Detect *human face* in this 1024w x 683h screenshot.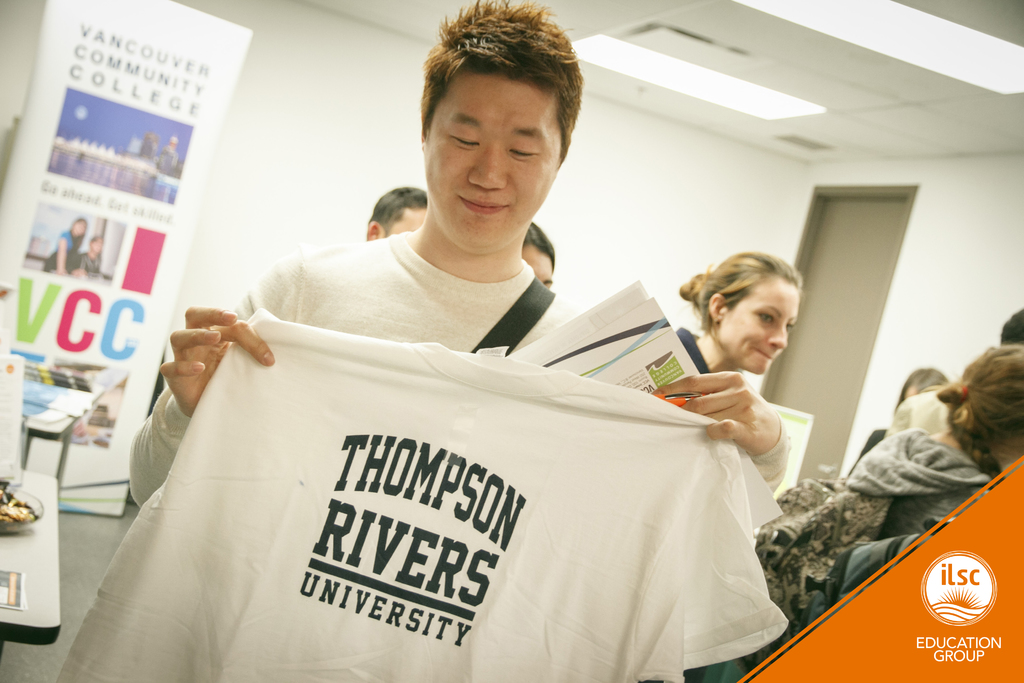
Detection: 520,247,553,289.
